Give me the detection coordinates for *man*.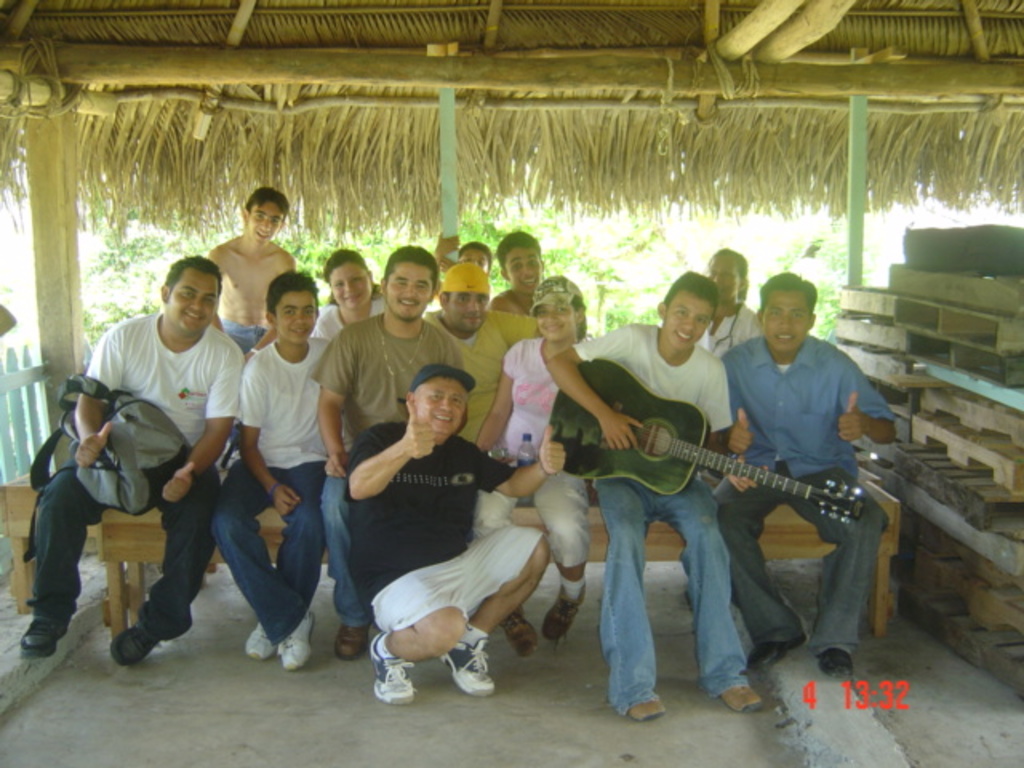
[x1=419, y1=264, x2=560, y2=467].
